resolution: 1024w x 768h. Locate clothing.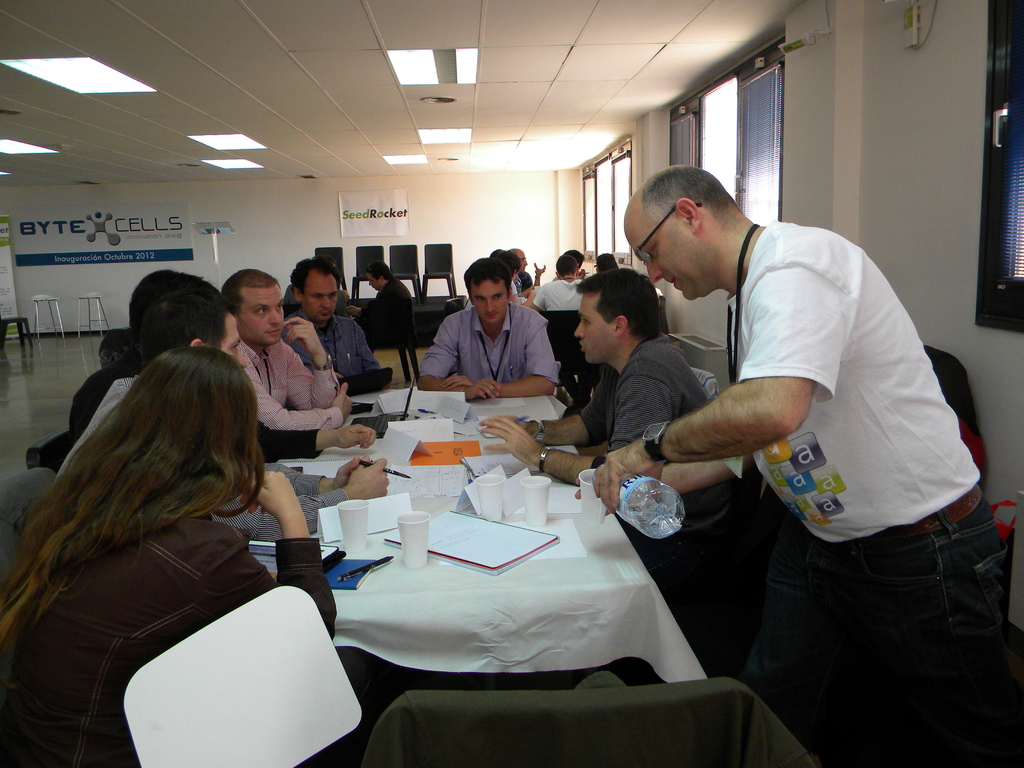
(left=535, top=278, right=584, bottom=307).
